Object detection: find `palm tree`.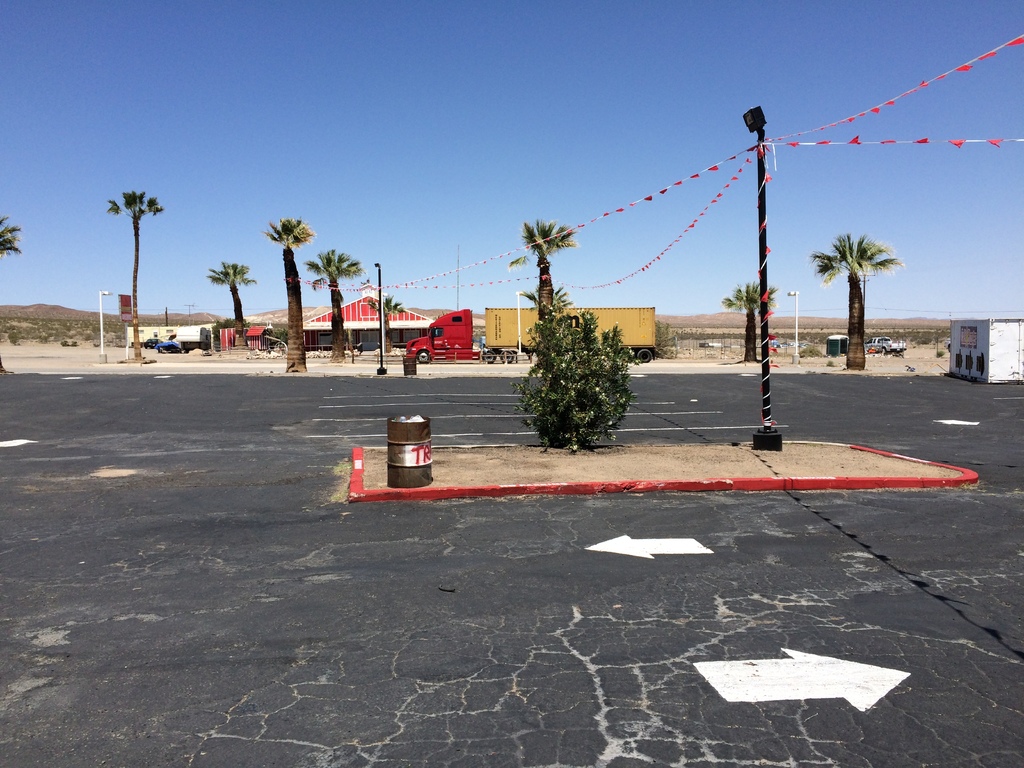
x1=813 y1=220 x2=884 y2=318.
